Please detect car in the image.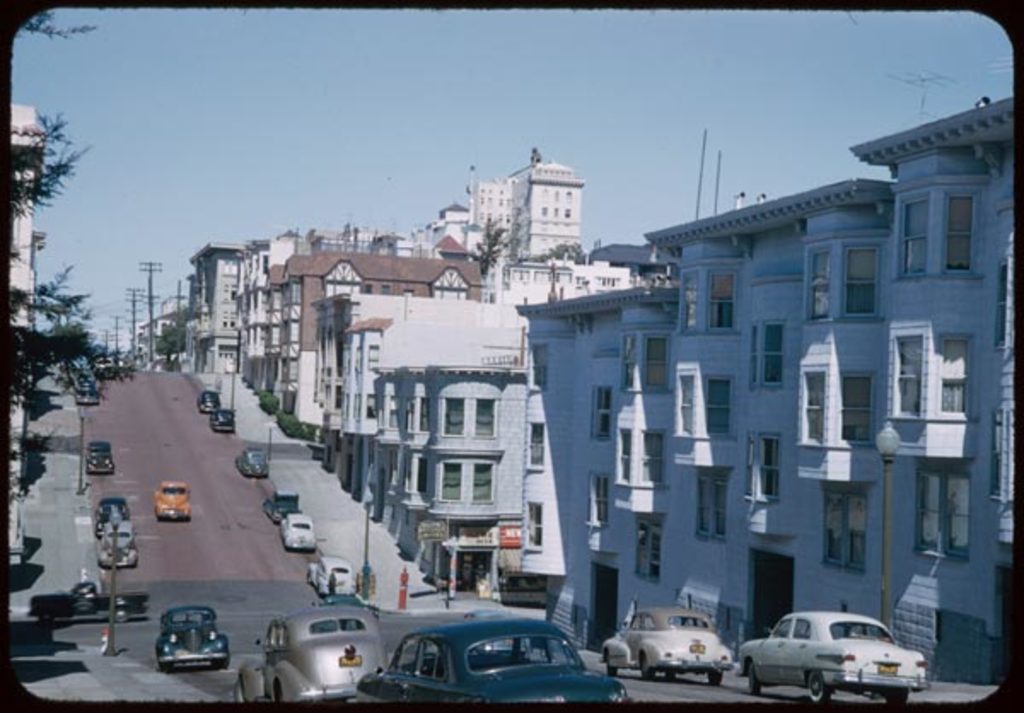
bbox(155, 609, 232, 662).
